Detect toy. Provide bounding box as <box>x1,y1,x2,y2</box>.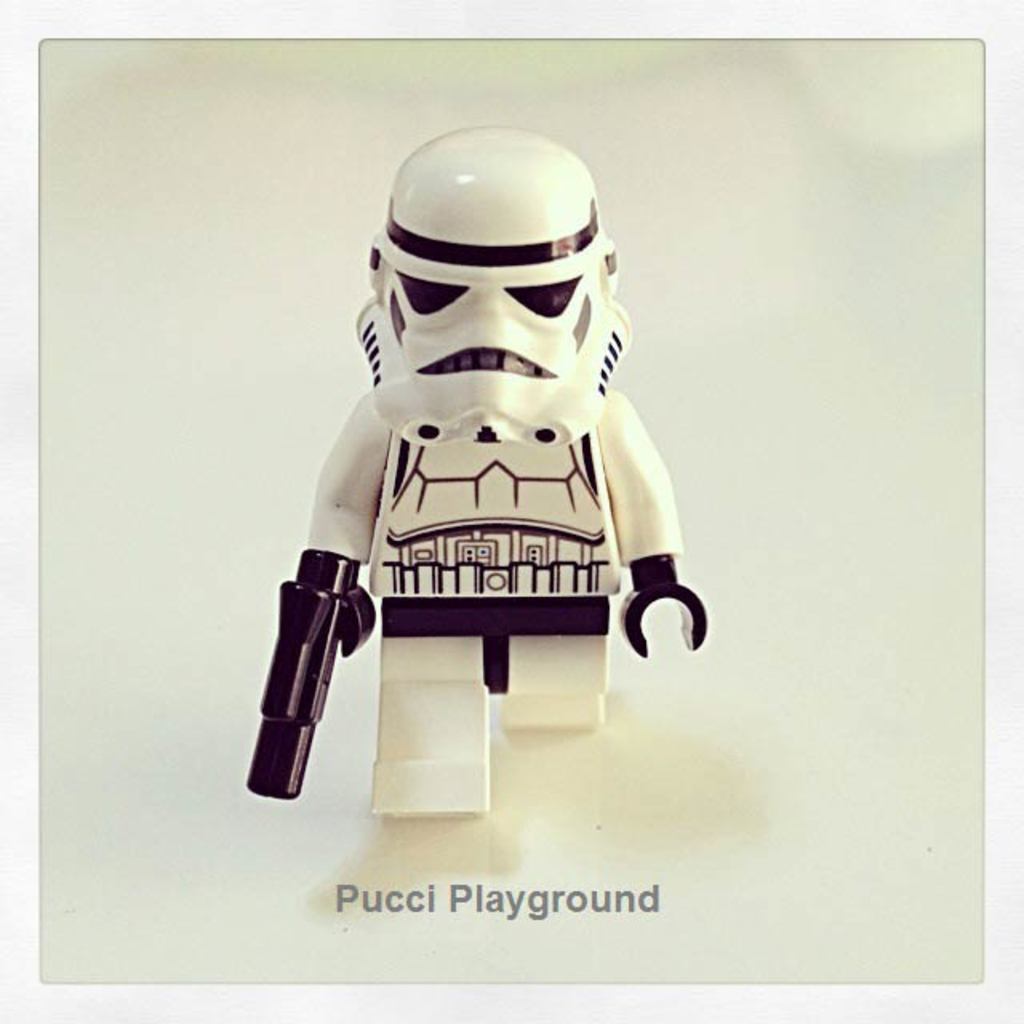
<box>234,134,736,786</box>.
